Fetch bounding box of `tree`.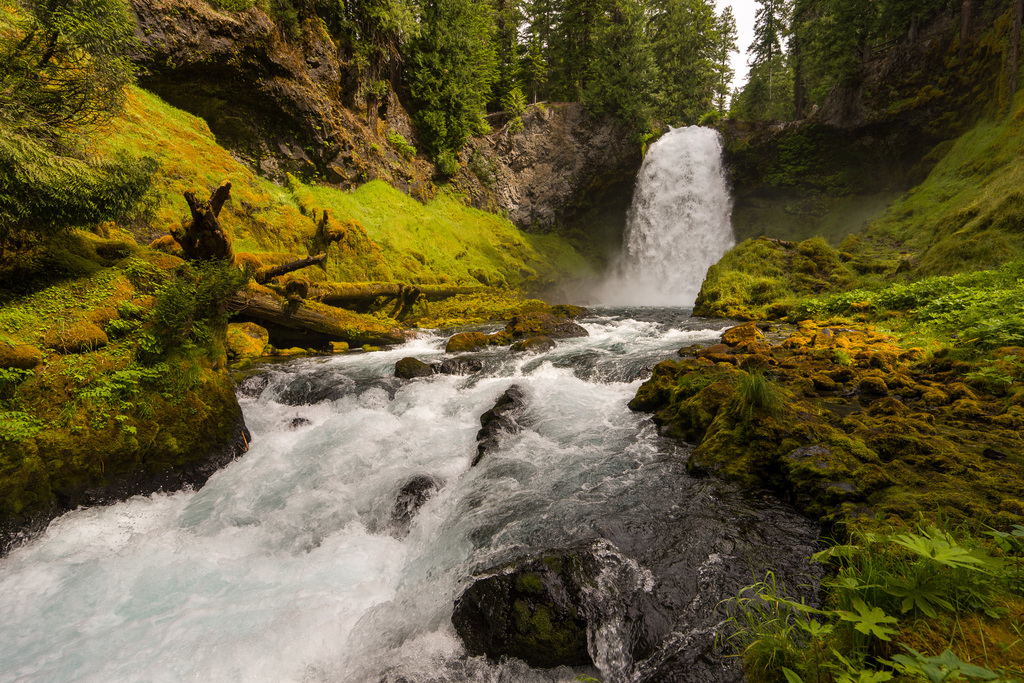
Bbox: bbox=(689, 0, 737, 137).
